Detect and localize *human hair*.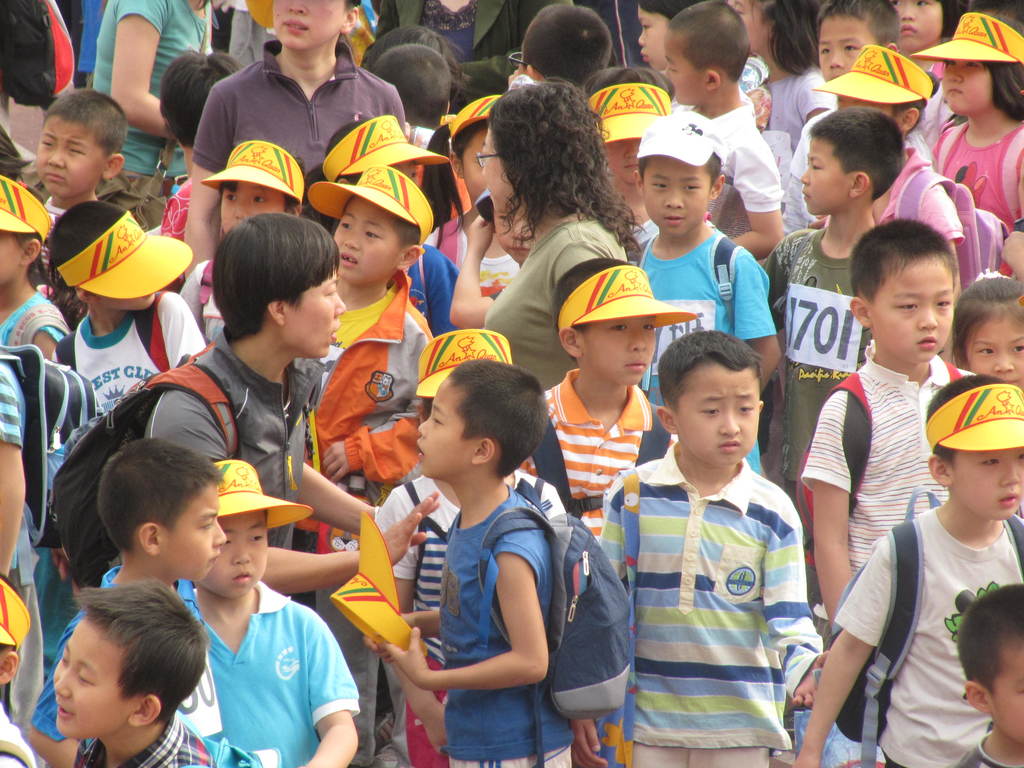
Localized at locate(956, 582, 1023, 708).
